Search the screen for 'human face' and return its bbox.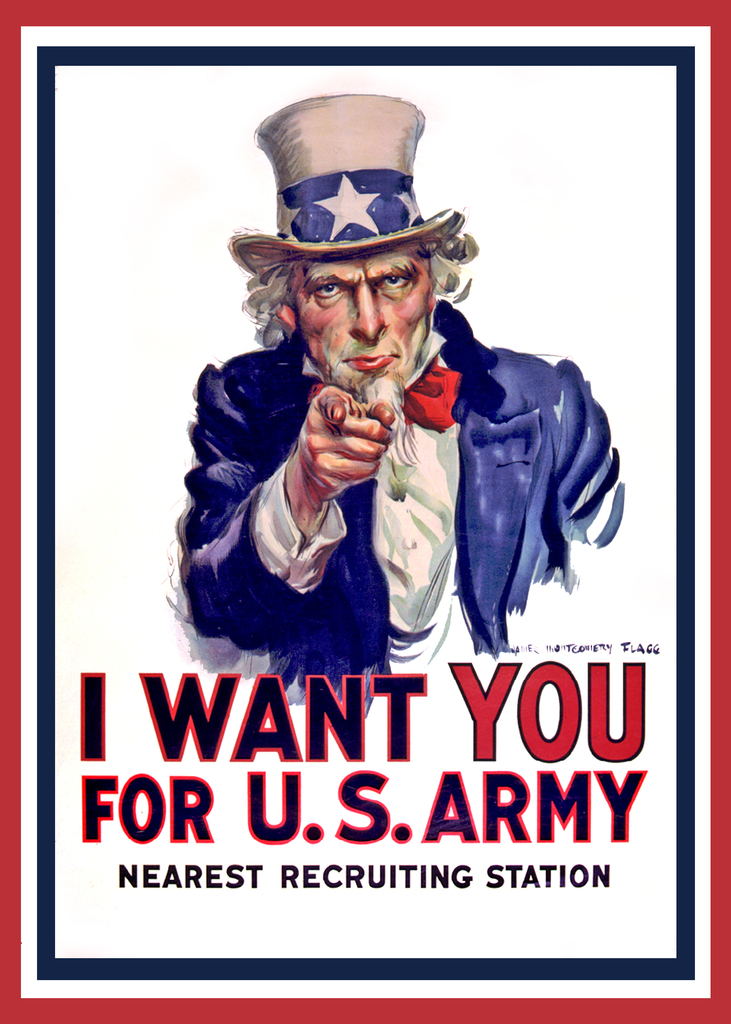
Found: (left=297, top=246, right=421, bottom=393).
